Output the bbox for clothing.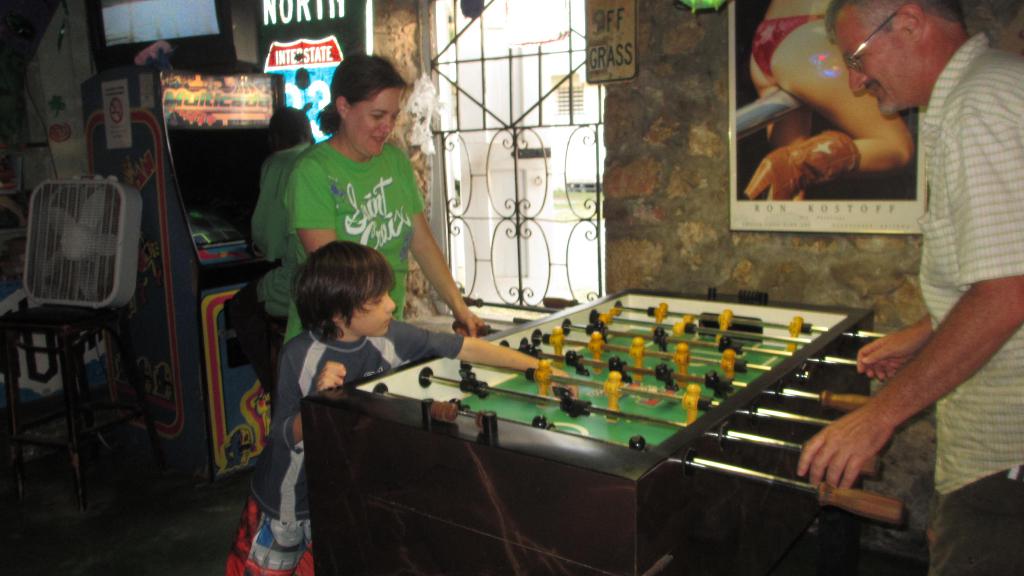
[left=217, top=140, right=310, bottom=392].
